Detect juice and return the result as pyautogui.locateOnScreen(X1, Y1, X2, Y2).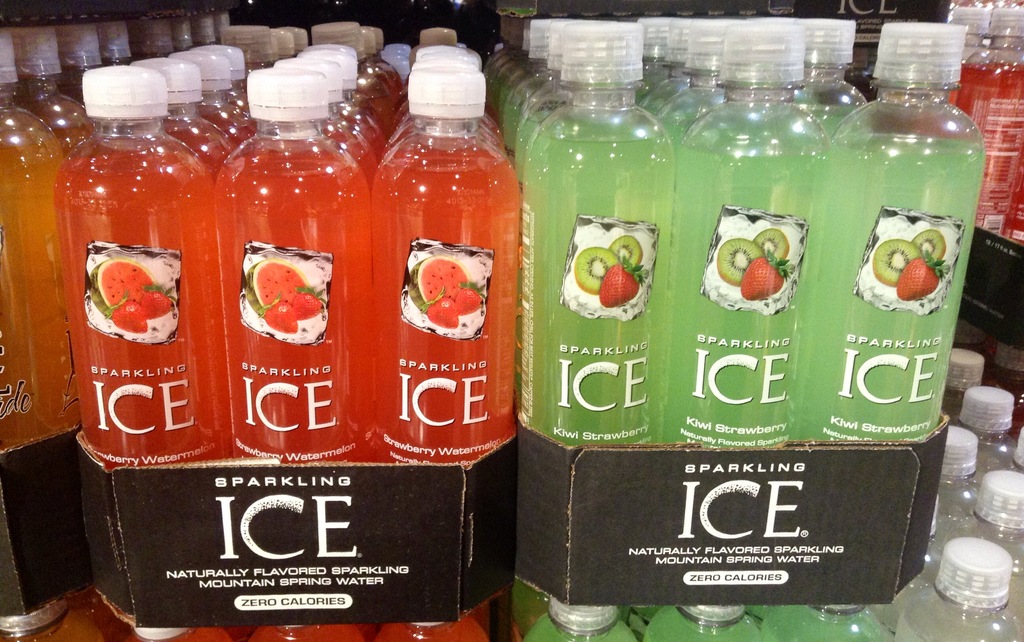
pyautogui.locateOnScreen(501, 17, 556, 150).
